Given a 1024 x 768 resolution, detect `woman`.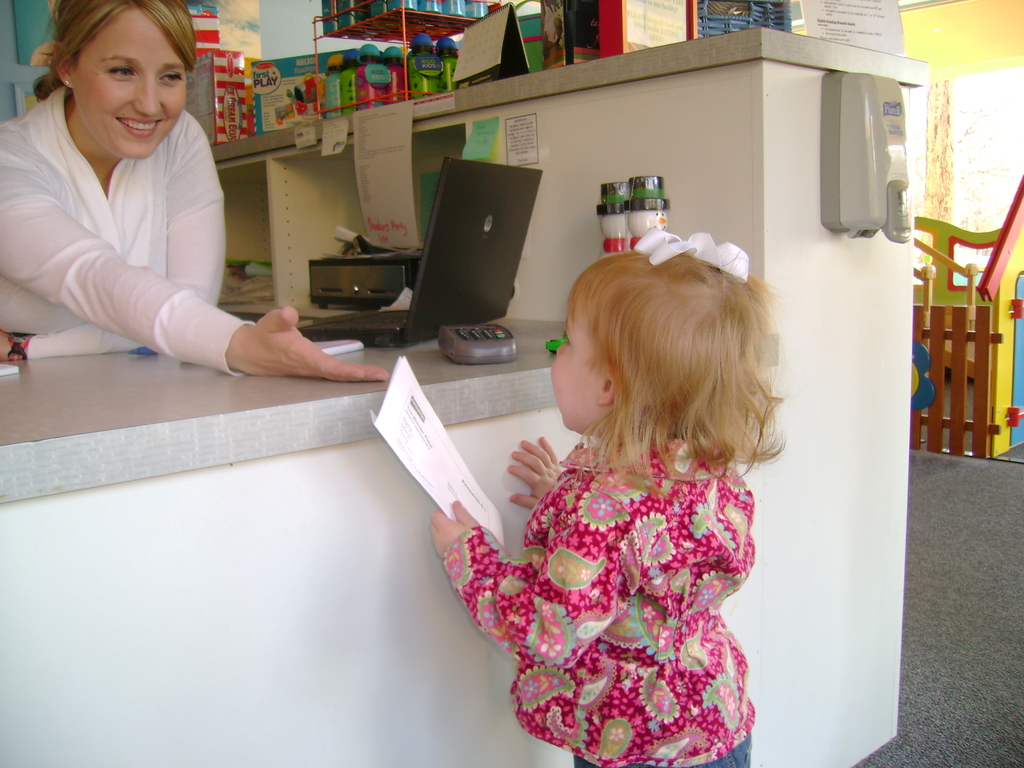
rect(0, 0, 390, 395).
